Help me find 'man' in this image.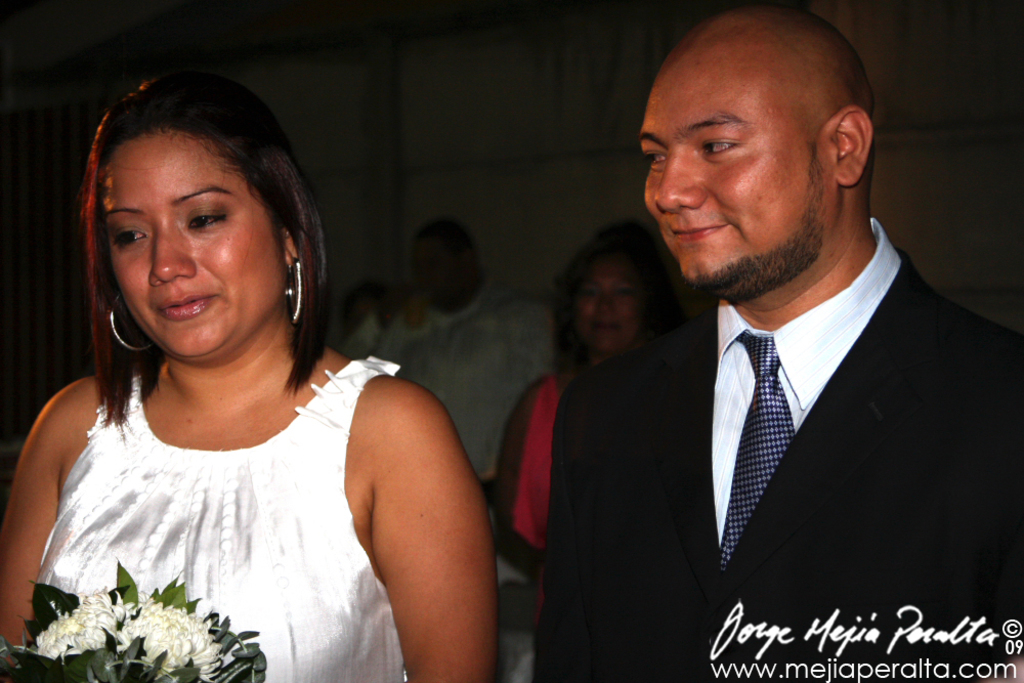
Found it: {"left": 529, "top": 4, "right": 1023, "bottom": 682}.
